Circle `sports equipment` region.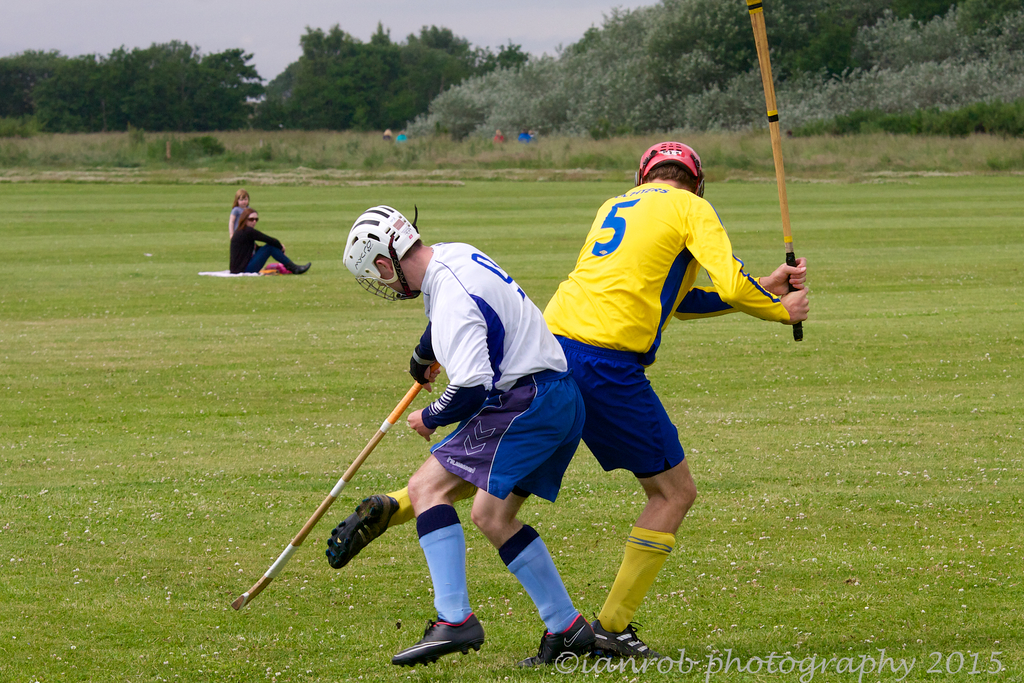
Region: 742/0/805/343.
